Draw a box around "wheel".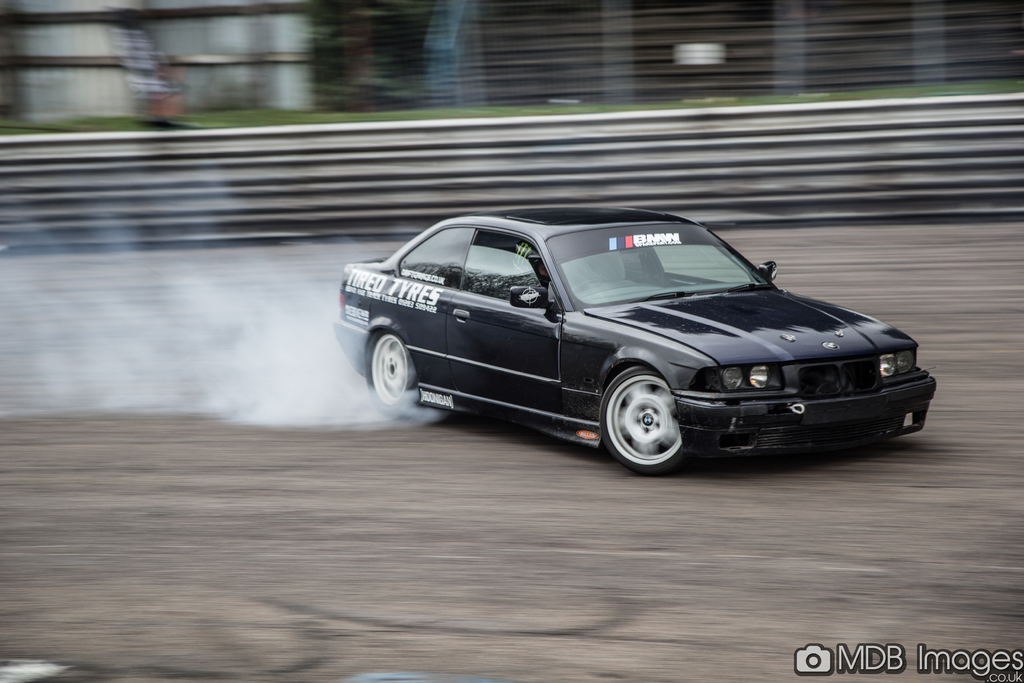
608, 382, 695, 465.
